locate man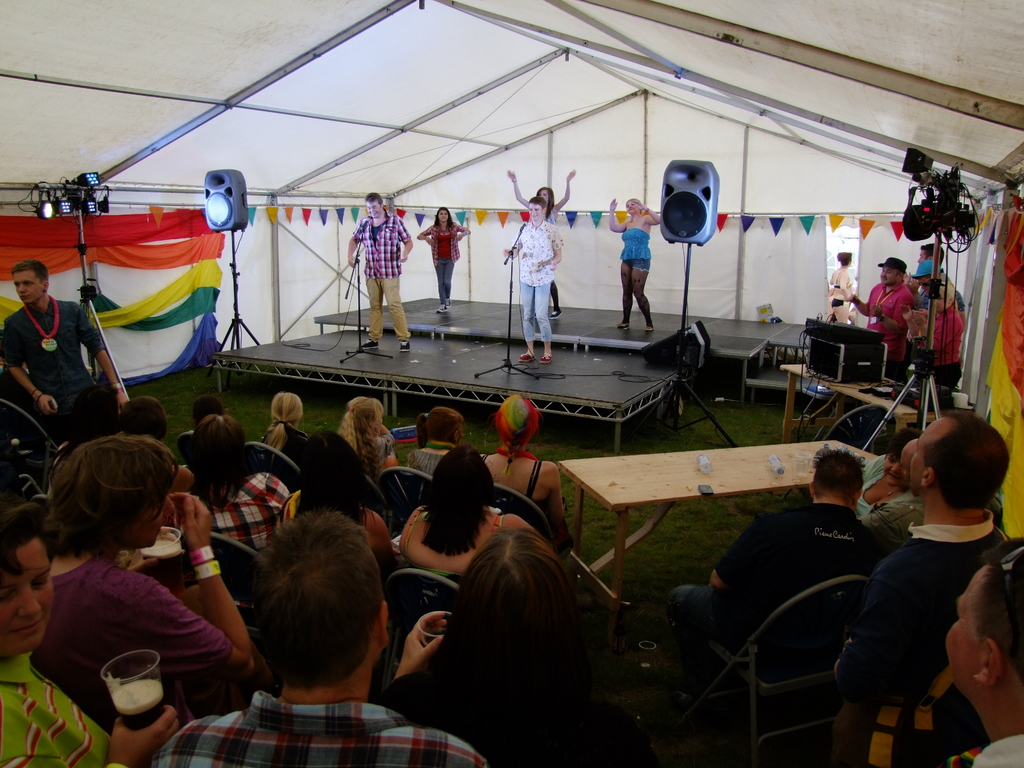
<region>947, 558, 1023, 767</region>
